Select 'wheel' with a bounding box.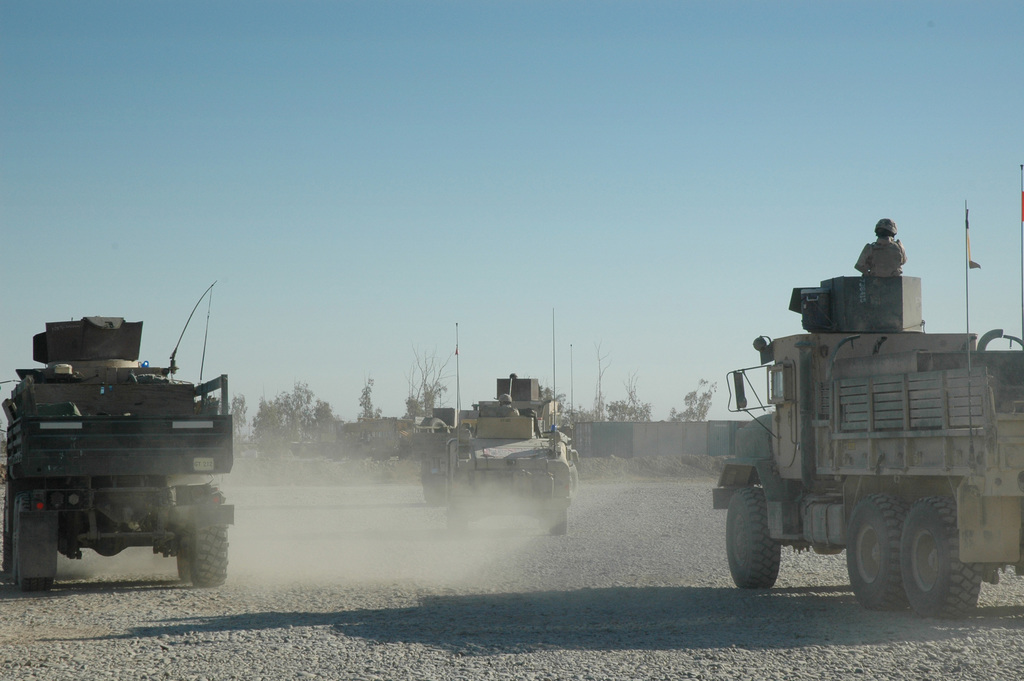
pyautogui.locateOnScreen(12, 496, 20, 584).
